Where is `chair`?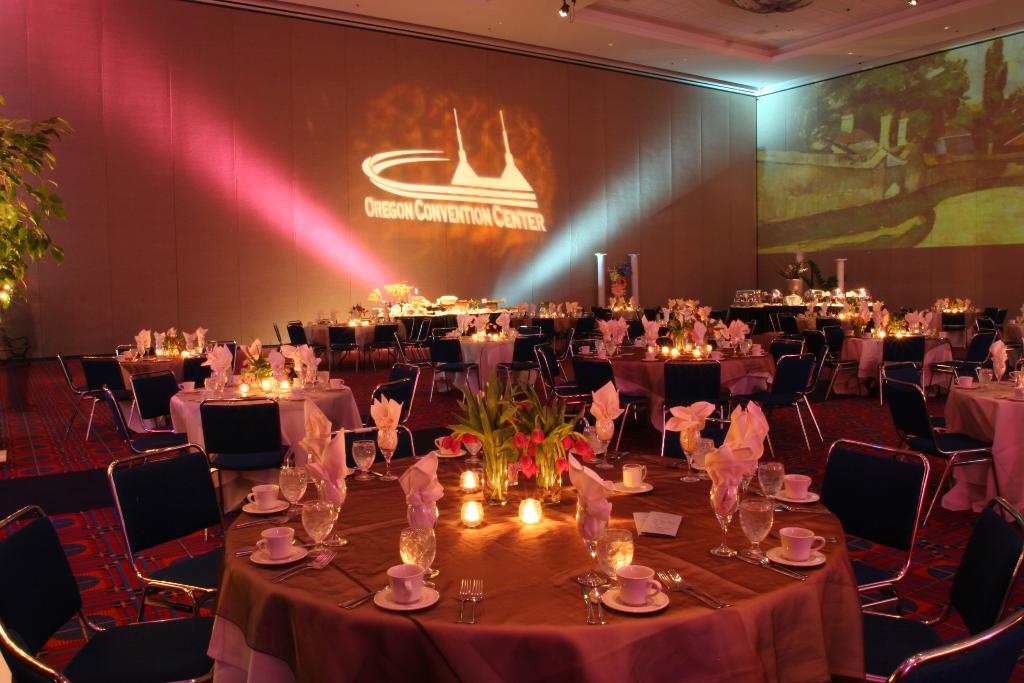
{"left": 134, "top": 374, "right": 179, "bottom": 431}.
